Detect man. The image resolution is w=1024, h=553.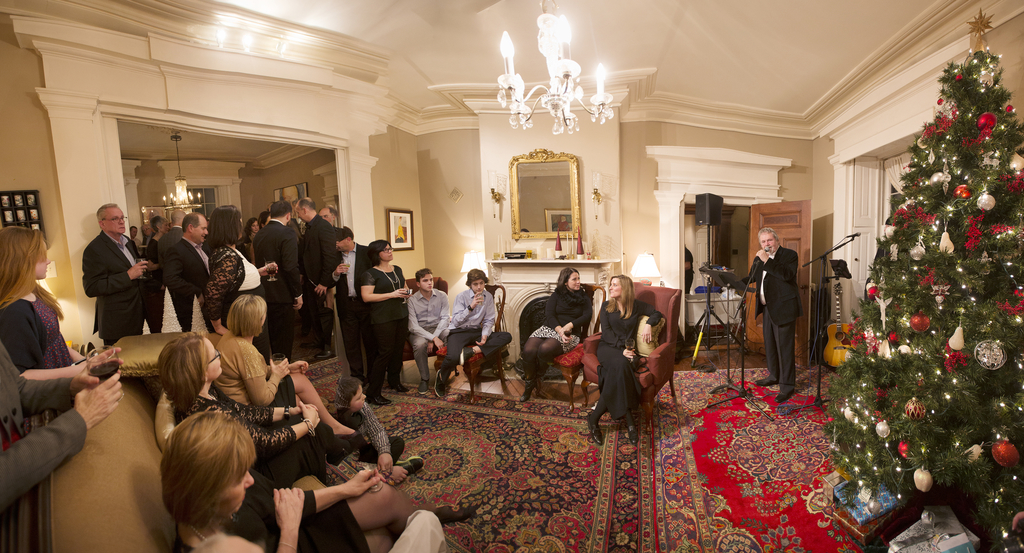
pyautogui.locateOnScreen(300, 195, 340, 365).
